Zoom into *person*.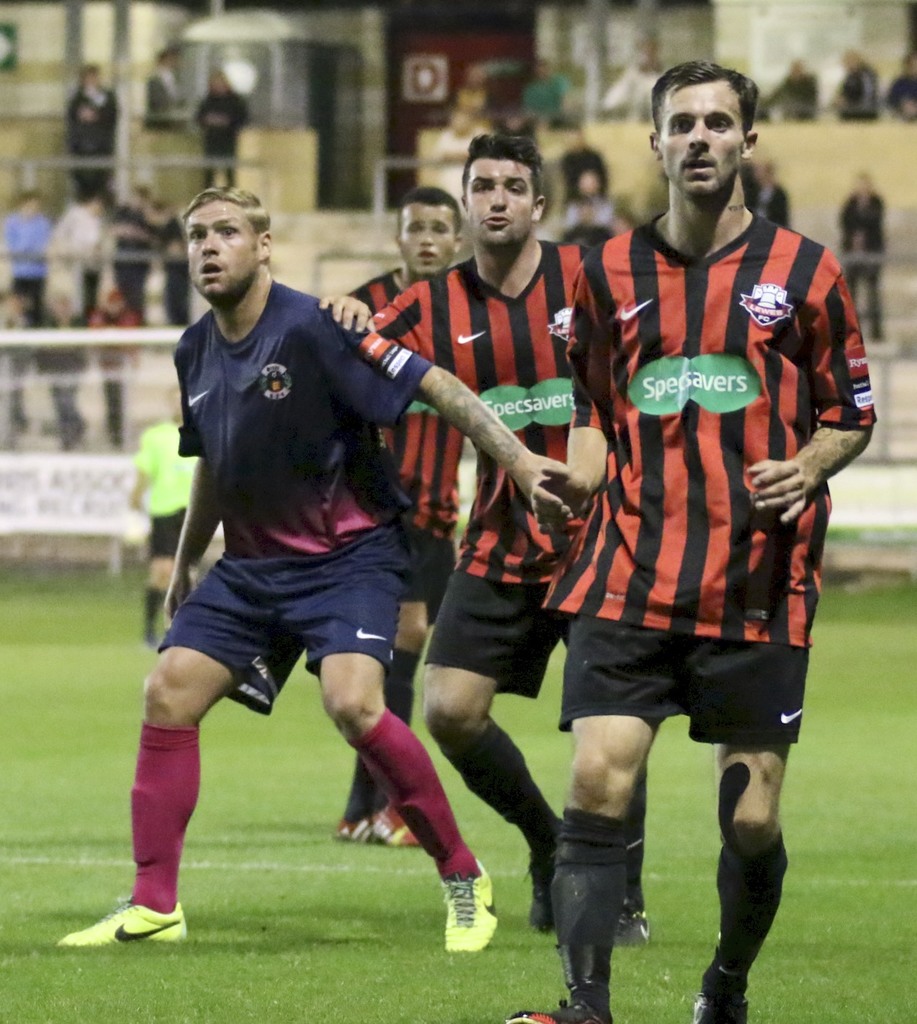
Zoom target: bbox(833, 164, 885, 333).
